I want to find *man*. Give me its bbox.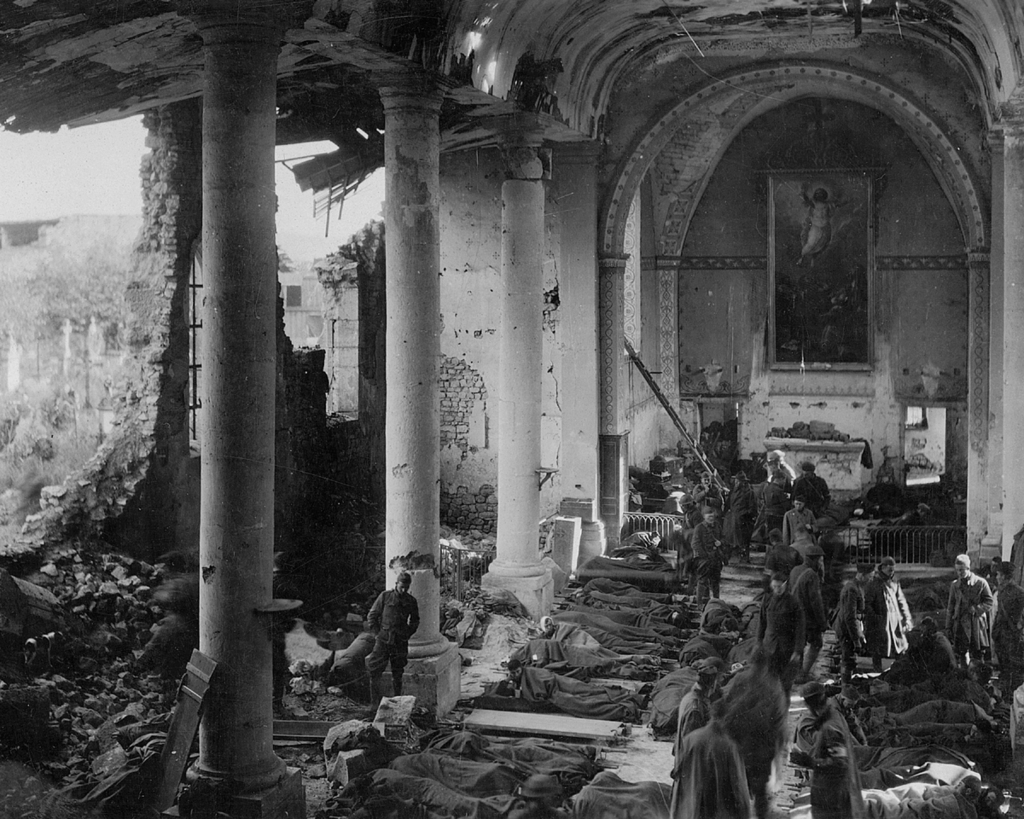
locate(533, 613, 662, 669).
